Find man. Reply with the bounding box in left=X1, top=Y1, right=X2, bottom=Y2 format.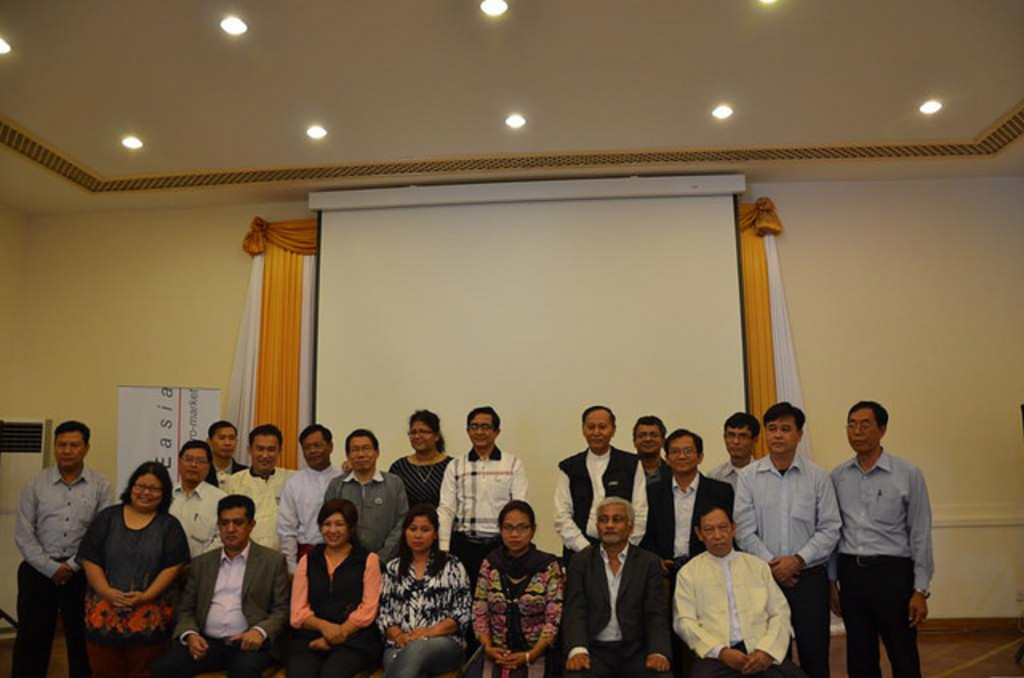
left=168, top=491, right=294, bottom=676.
